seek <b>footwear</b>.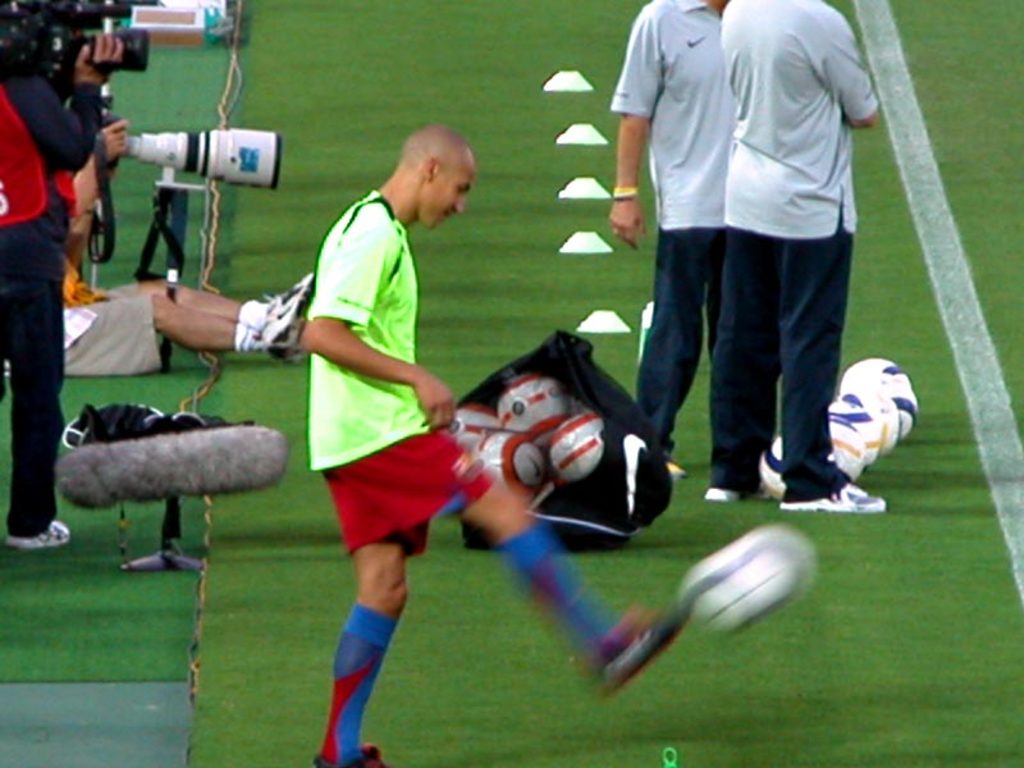
region(266, 292, 314, 367).
